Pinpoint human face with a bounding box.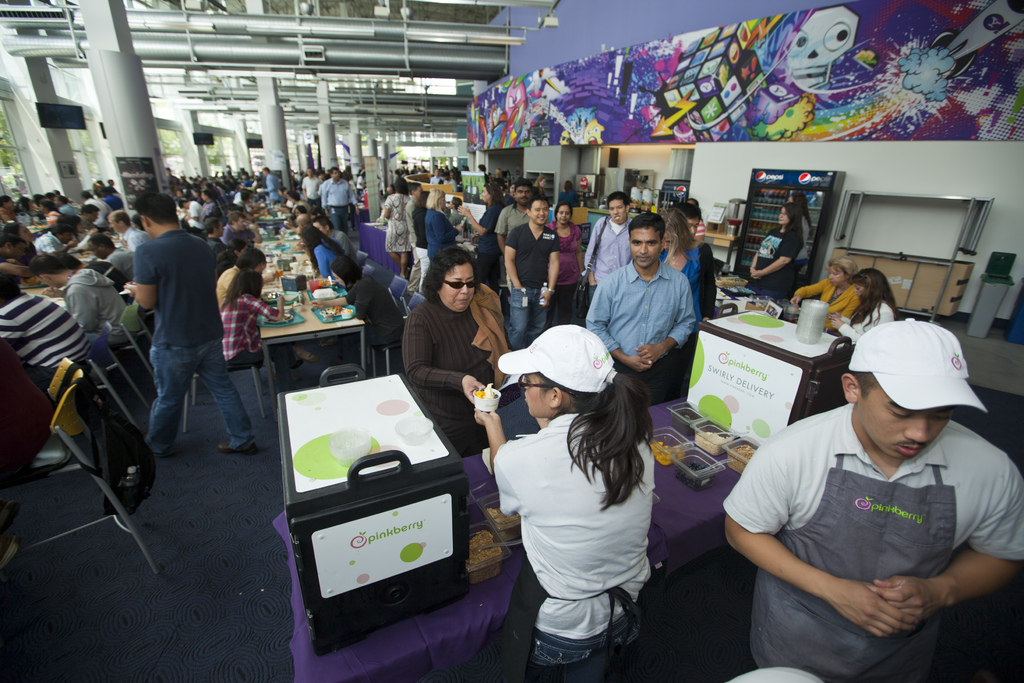
{"x1": 442, "y1": 264, "x2": 472, "y2": 311}.
